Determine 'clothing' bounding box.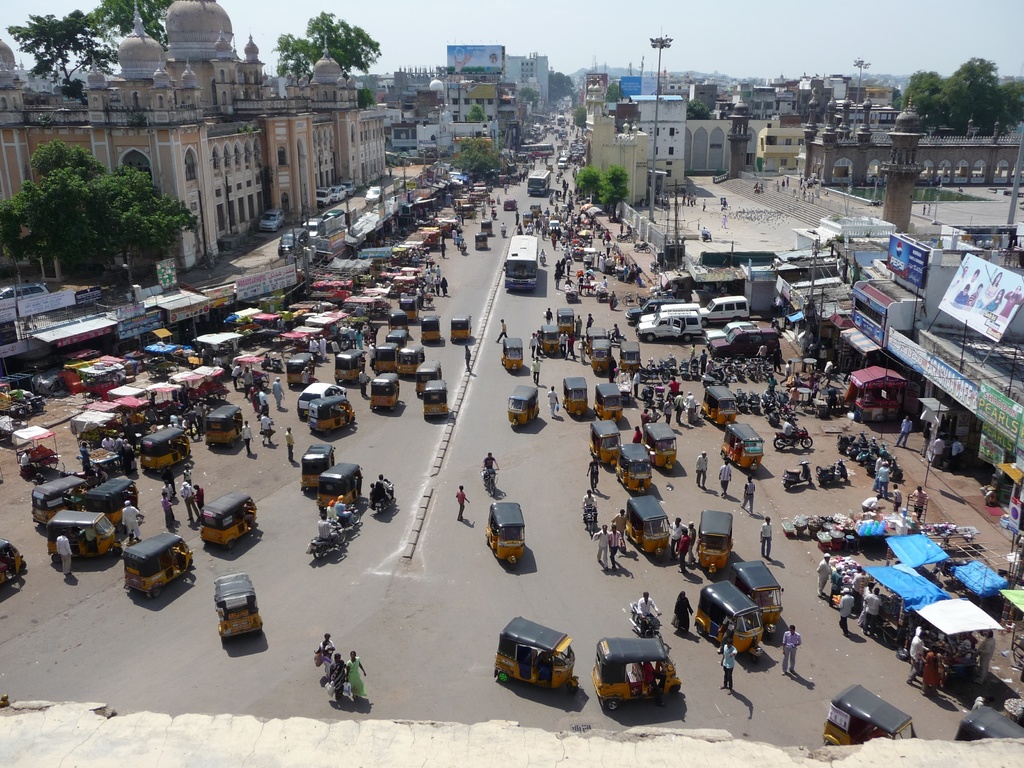
Determined: 370:485:386:504.
